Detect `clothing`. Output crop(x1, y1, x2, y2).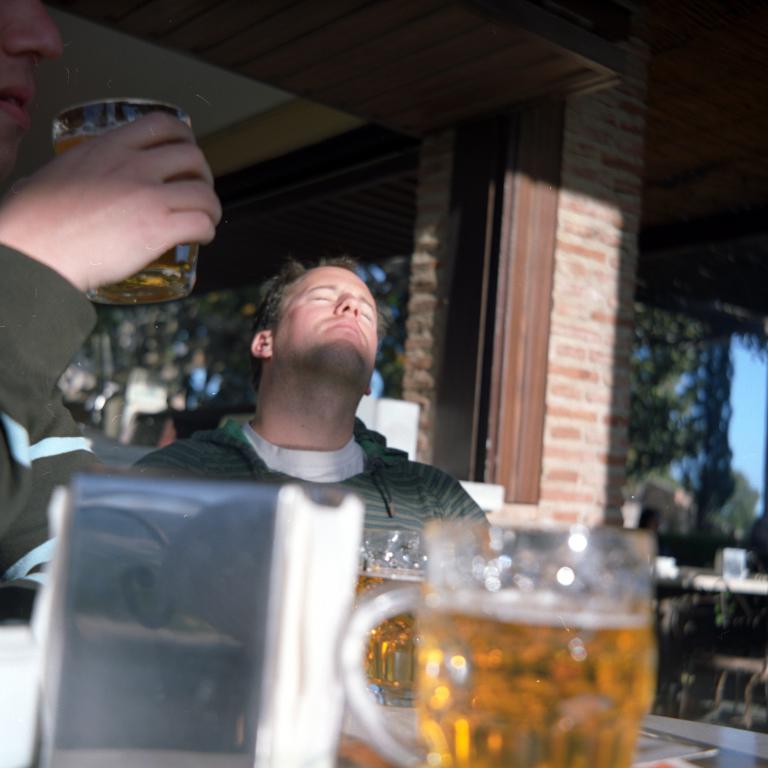
crop(0, 236, 104, 610).
